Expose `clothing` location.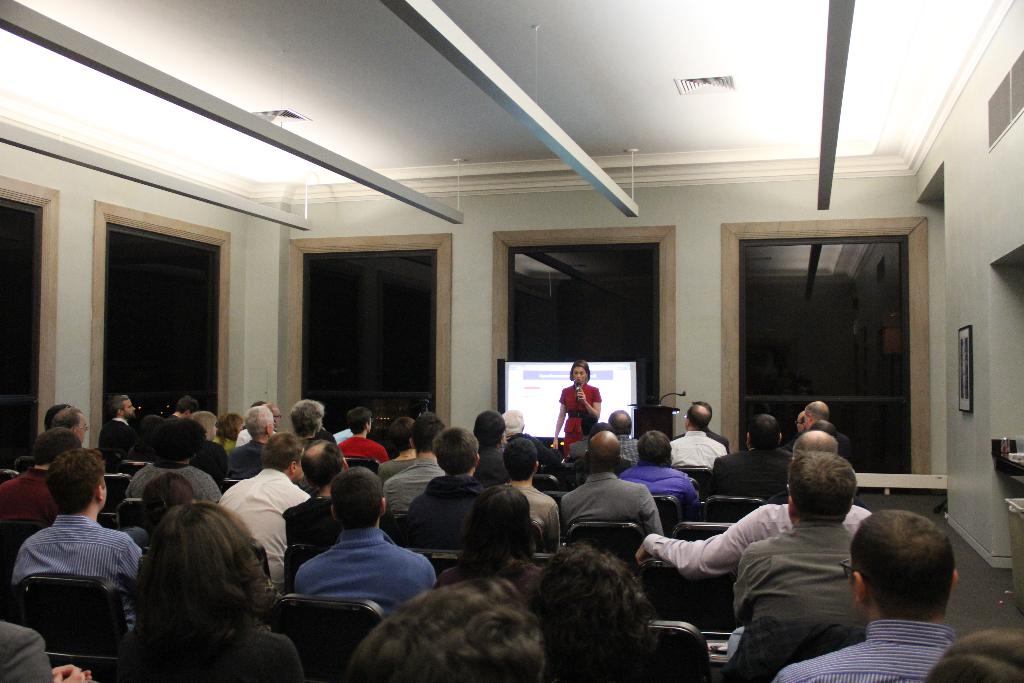
Exposed at Rect(234, 431, 274, 452).
